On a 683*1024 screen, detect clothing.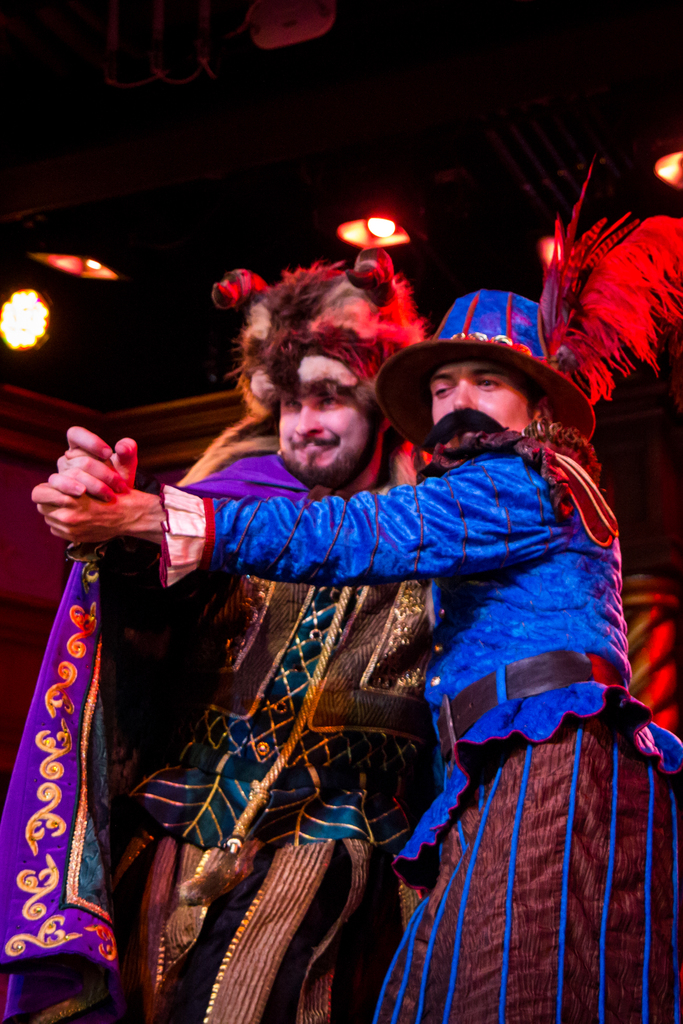
0/445/456/1023.
